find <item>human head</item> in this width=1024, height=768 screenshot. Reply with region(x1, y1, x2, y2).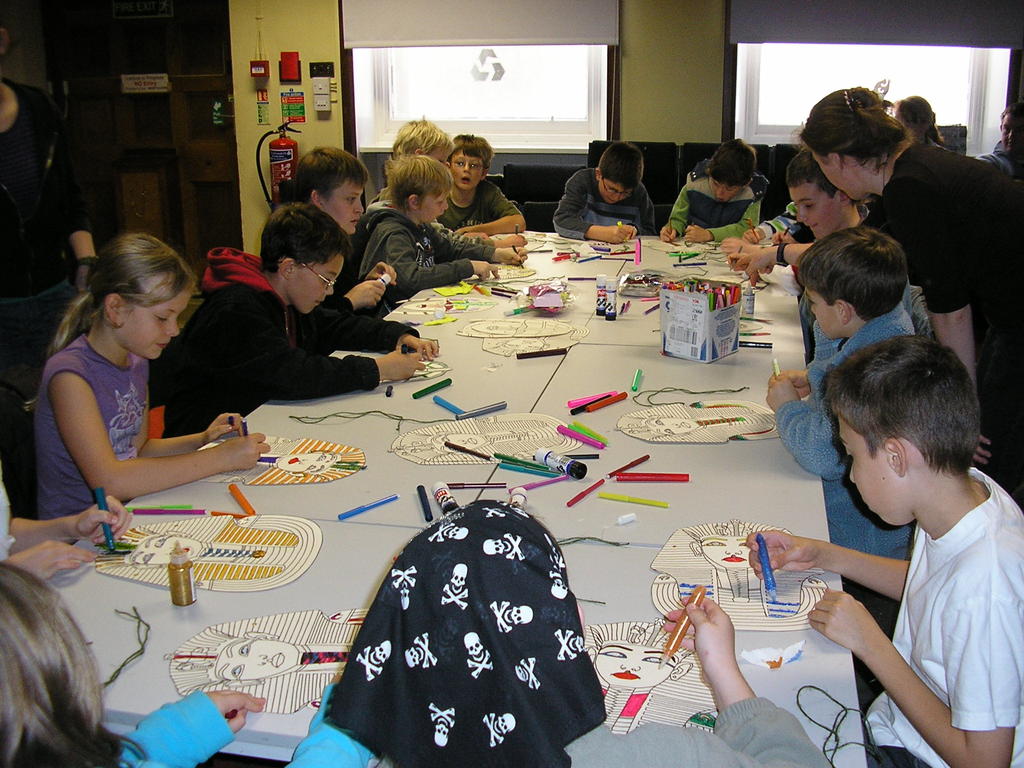
region(426, 429, 488, 462).
